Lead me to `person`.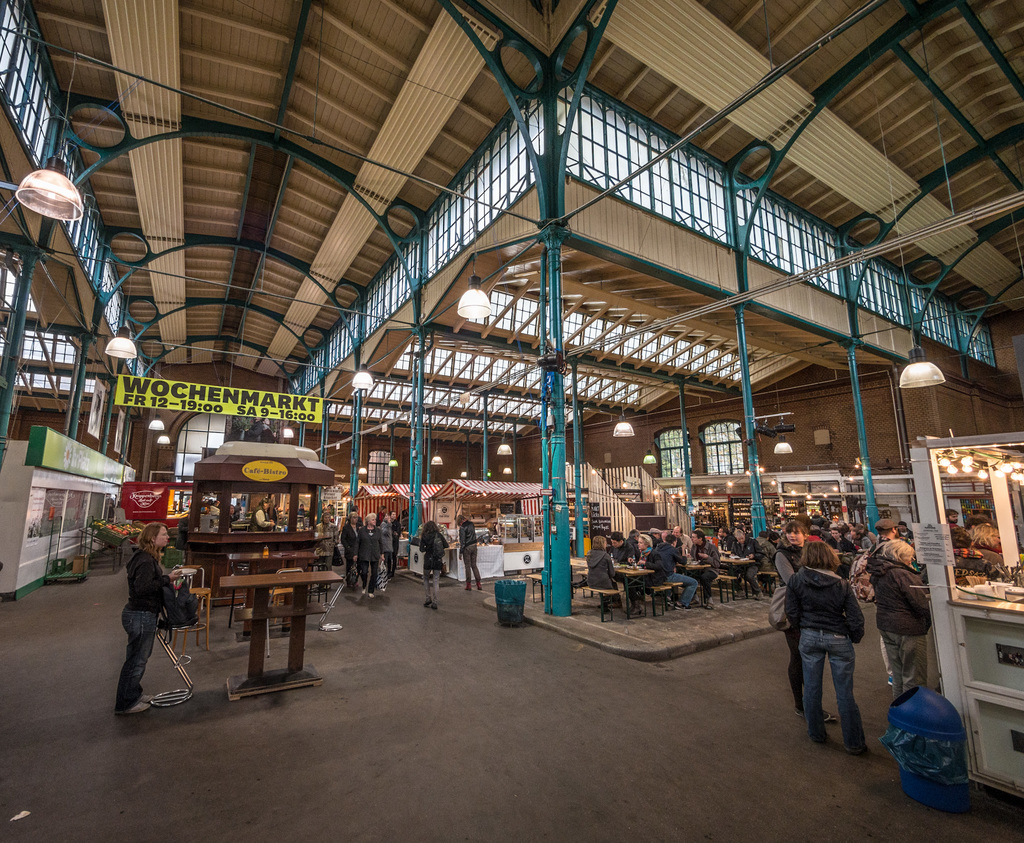
Lead to <region>347, 511, 390, 602</region>.
